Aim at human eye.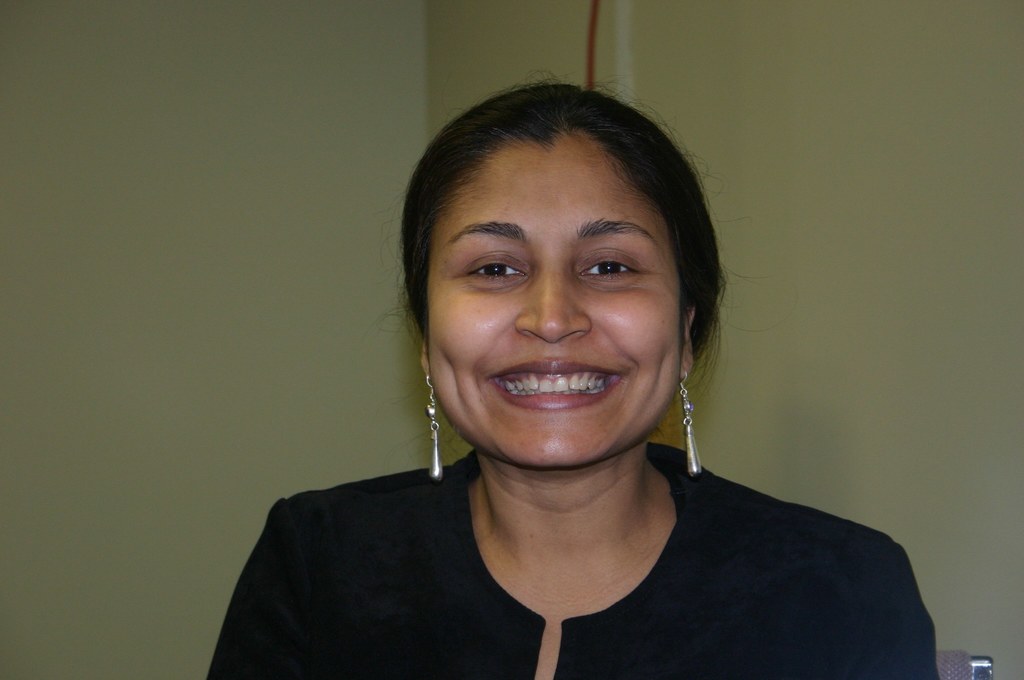
Aimed at pyautogui.locateOnScreen(579, 250, 643, 283).
